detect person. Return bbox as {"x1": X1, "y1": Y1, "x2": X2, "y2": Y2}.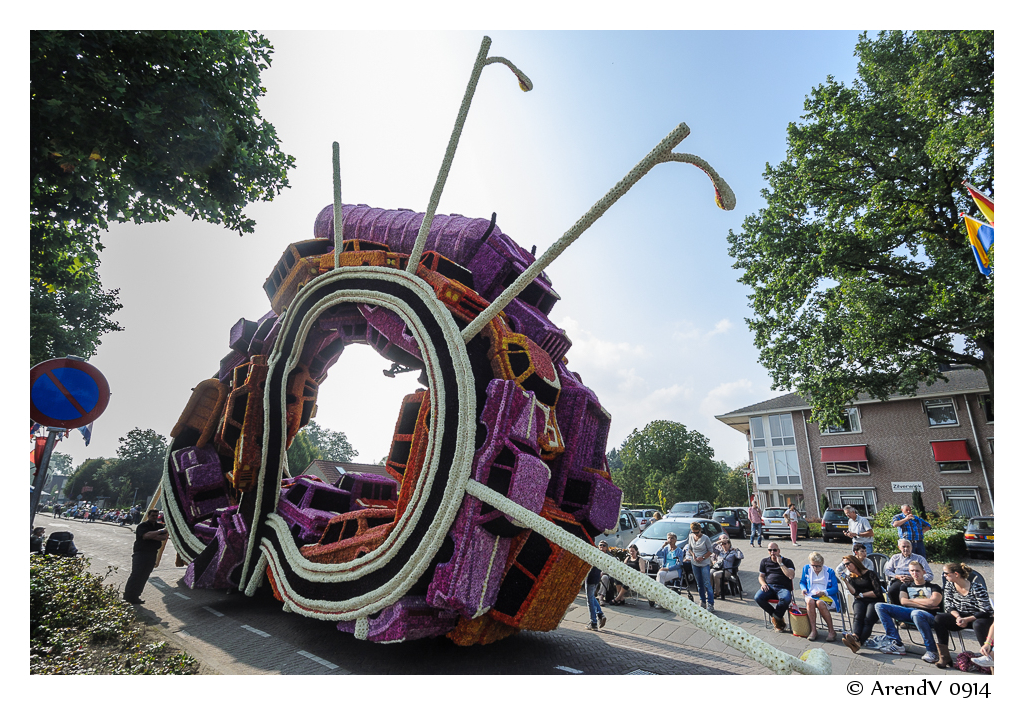
{"x1": 887, "y1": 500, "x2": 926, "y2": 554}.
